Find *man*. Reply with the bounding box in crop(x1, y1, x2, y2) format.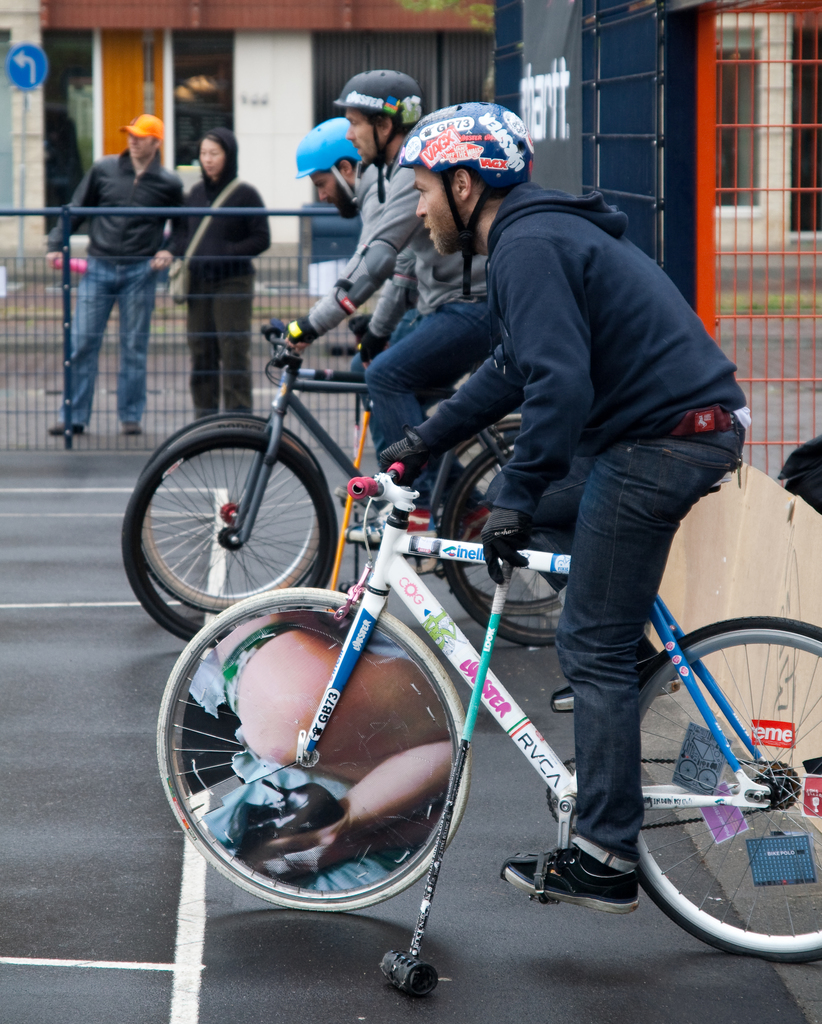
crop(377, 104, 752, 918).
